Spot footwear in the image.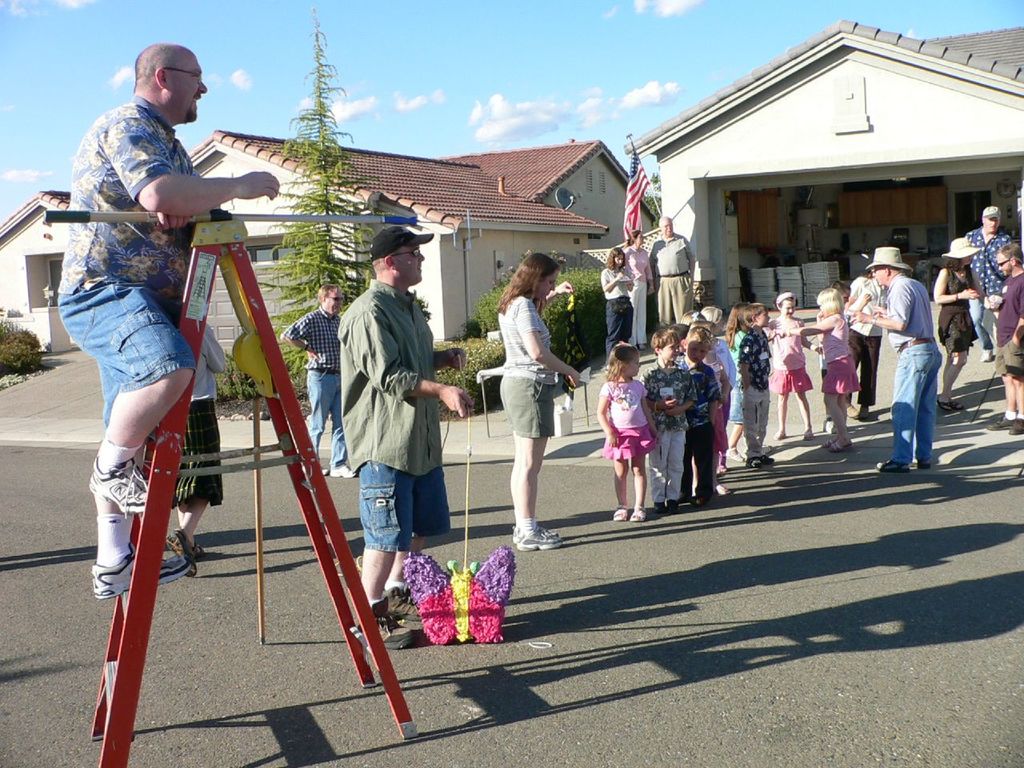
footwear found at [x1=757, y1=458, x2=767, y2=462].
